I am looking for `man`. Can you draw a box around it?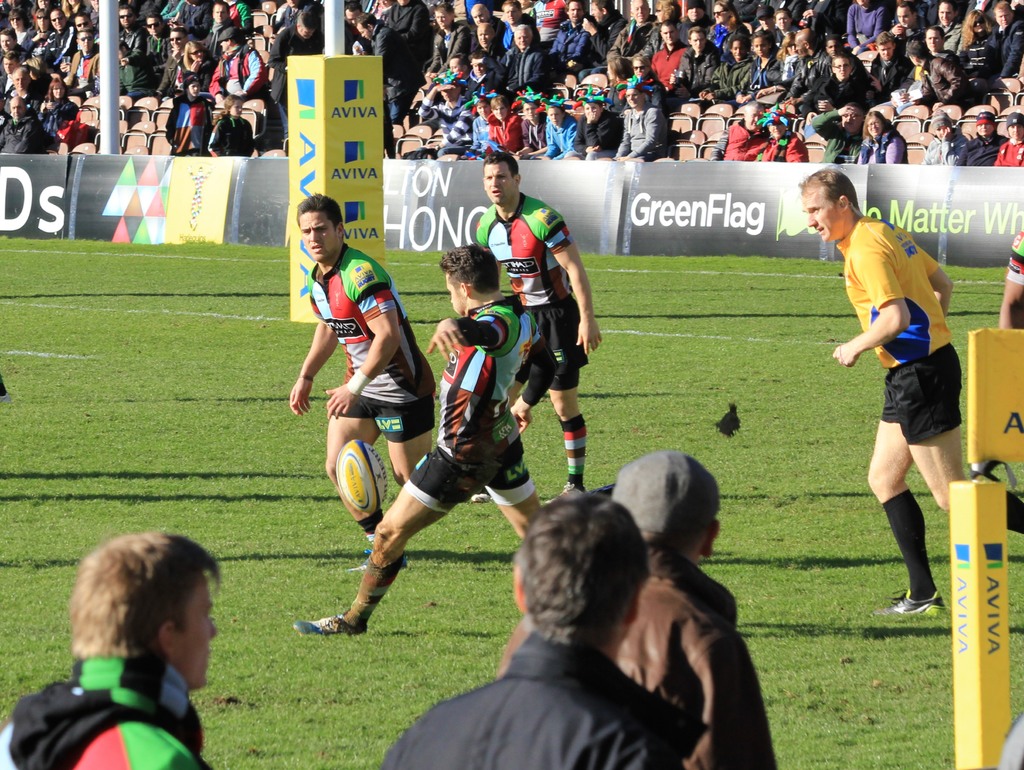
Sure, the bounding box is [801,56,864,128].
